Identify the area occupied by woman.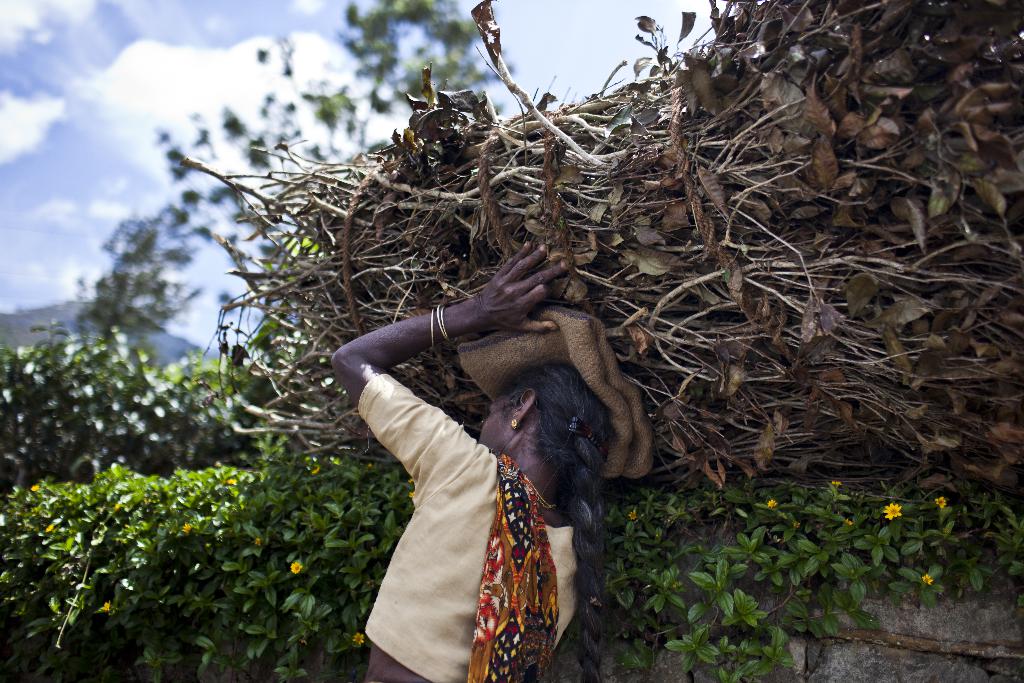
Area: select_region(330, 235, 629, 682).
